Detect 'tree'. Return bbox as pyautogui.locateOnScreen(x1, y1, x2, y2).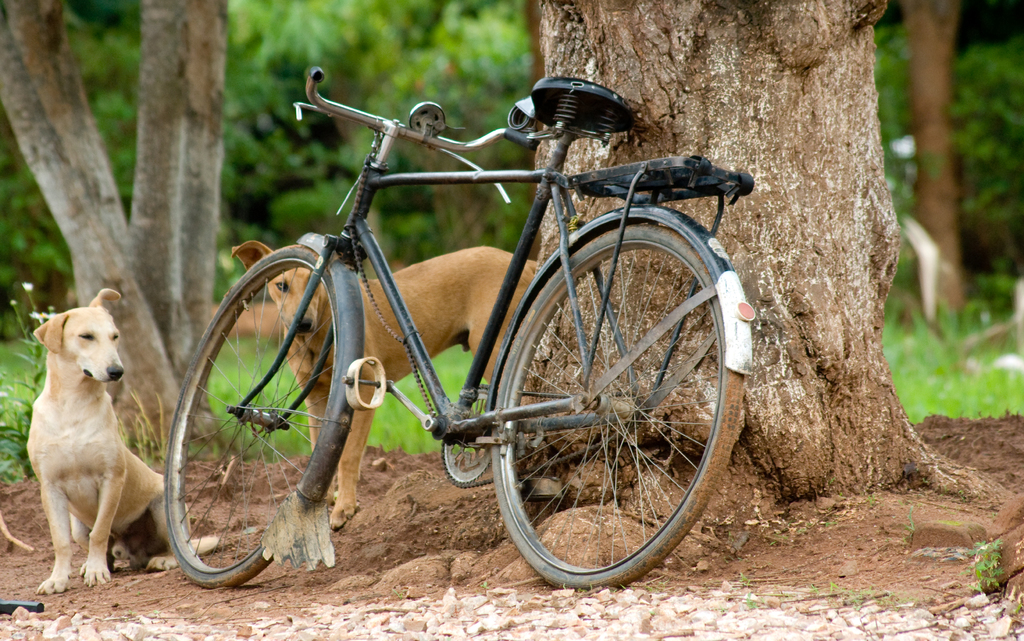
pyautogui.locateOnScreen(501, 0, 940, 520).
